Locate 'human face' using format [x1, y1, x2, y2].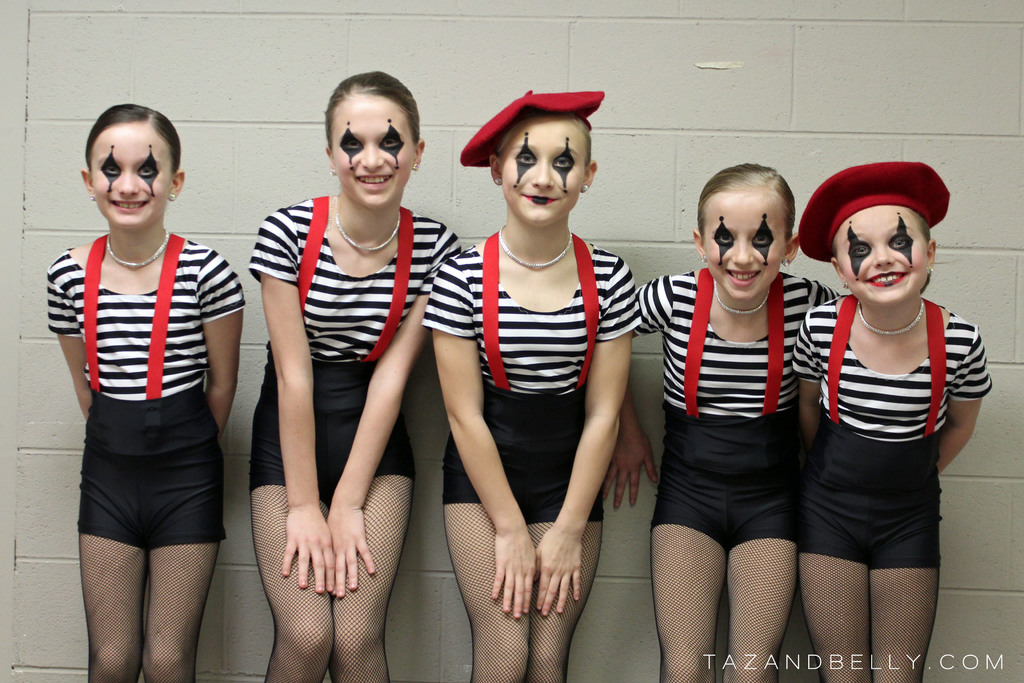
[835, 204, 929, 302].
